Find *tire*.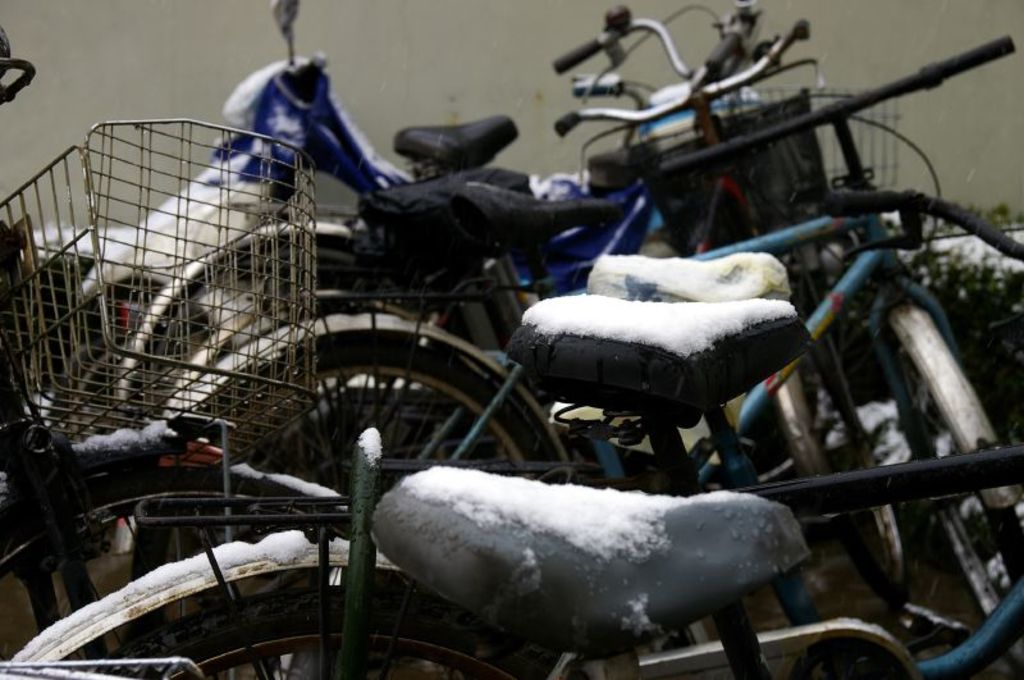
bbox(906, 344, 1023, 670).
